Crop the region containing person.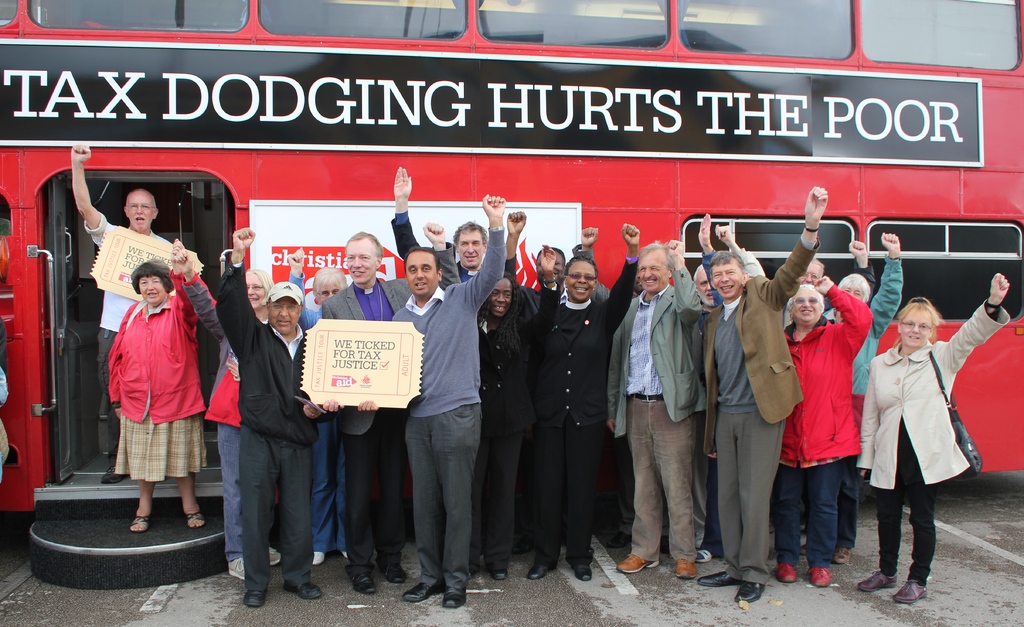
Crop region: [left=534, top=222, right=641, bottom=580].
